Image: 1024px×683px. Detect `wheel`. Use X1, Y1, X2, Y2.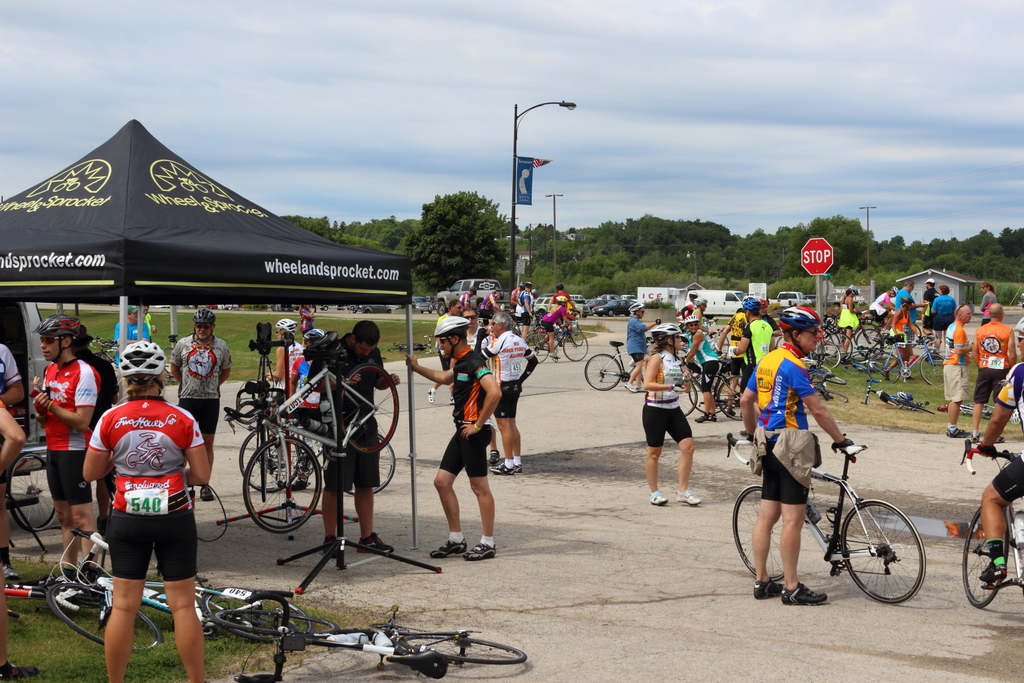
920, 352, 946, 387.
